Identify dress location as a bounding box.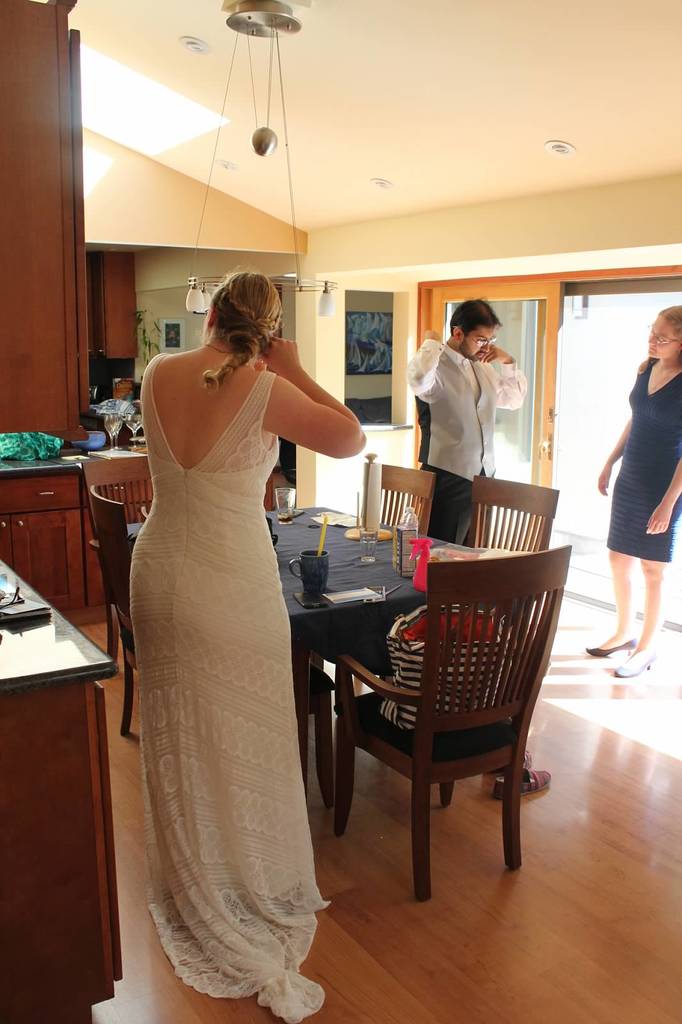
610, 359, 681, 562.
